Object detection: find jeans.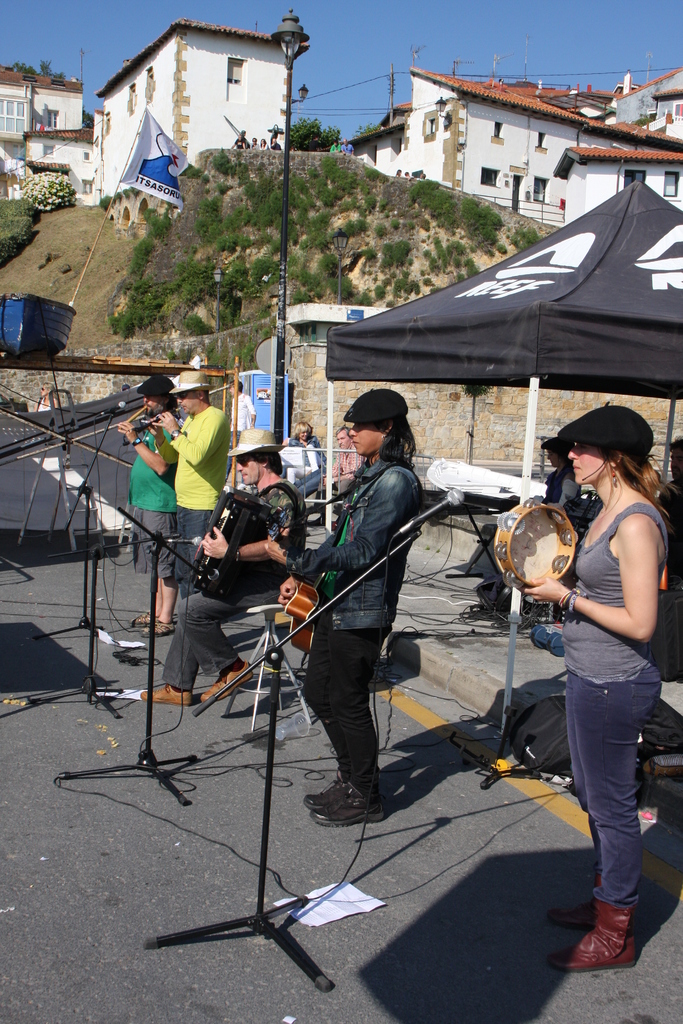
l=156, t=589, r=283, b=691.
